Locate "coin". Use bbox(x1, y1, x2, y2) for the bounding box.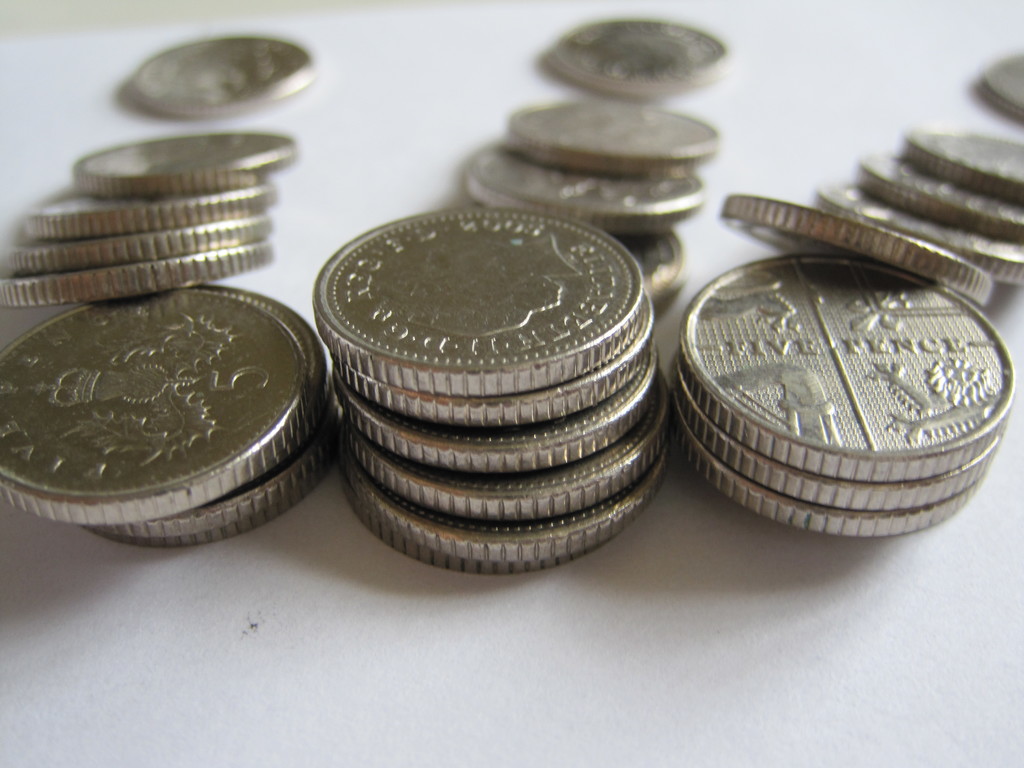
bbox(509, 99, 717, 181).
